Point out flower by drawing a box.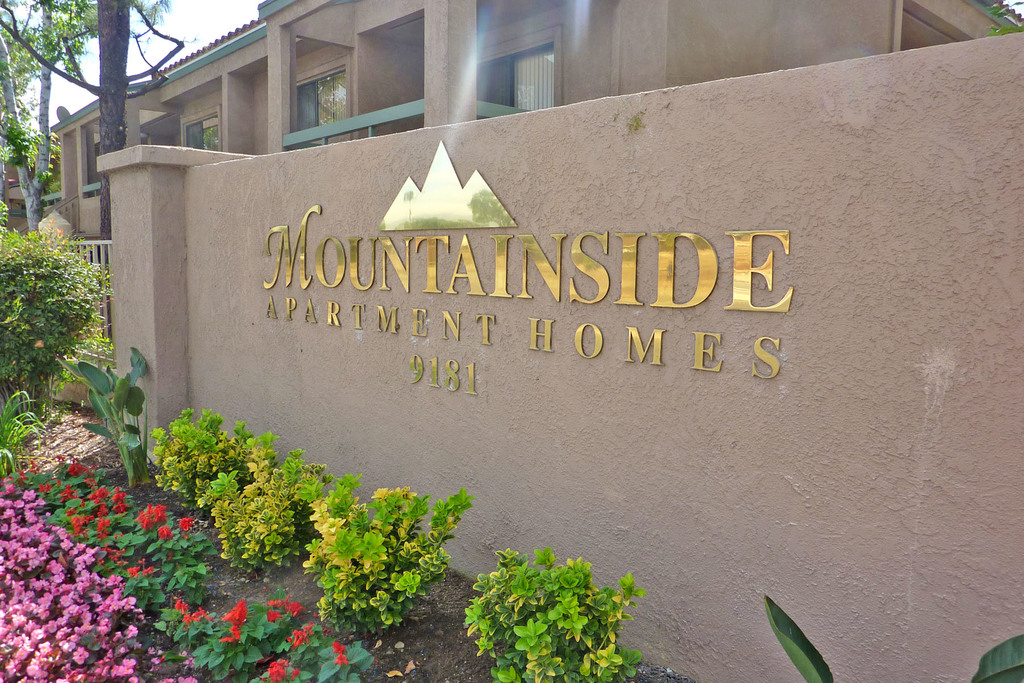
(225,600,244,650).
